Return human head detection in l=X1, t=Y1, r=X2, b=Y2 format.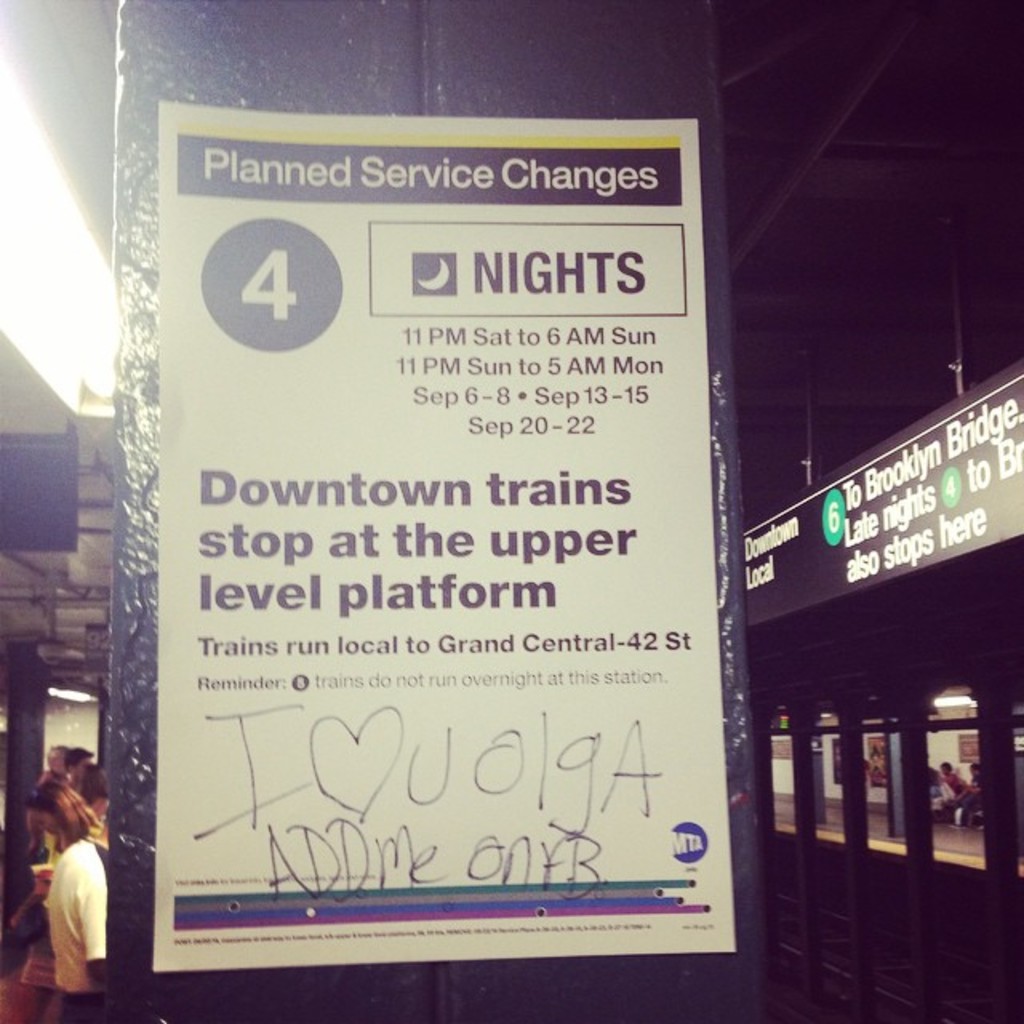
l=43, t=744, r=59, b=774.
